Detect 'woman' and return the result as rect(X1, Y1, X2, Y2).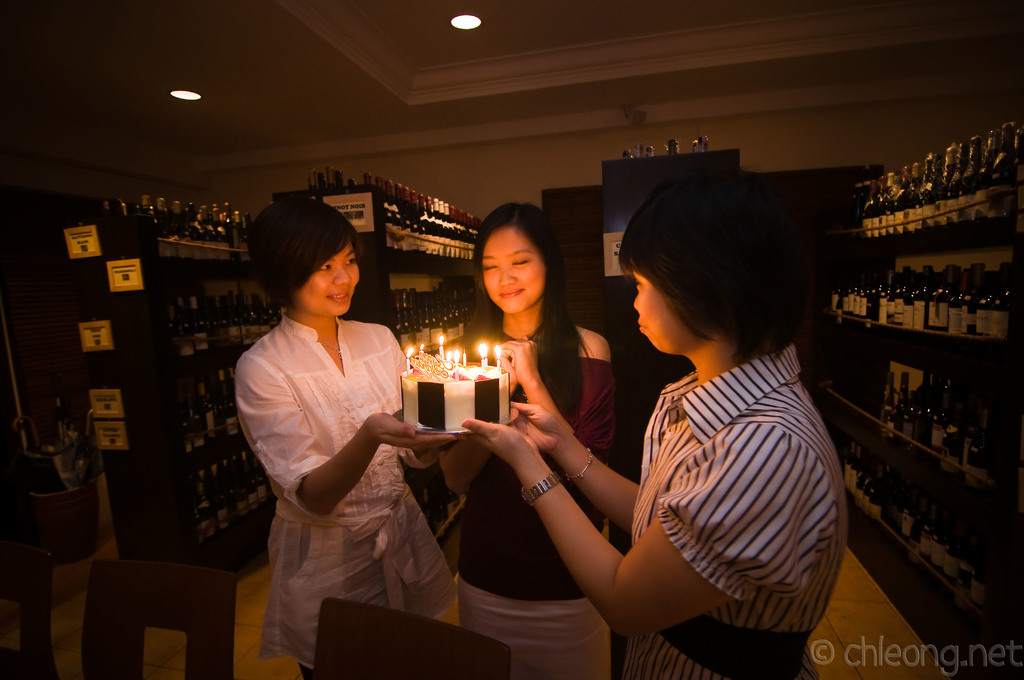
rect(456, 172, 850, 679).
